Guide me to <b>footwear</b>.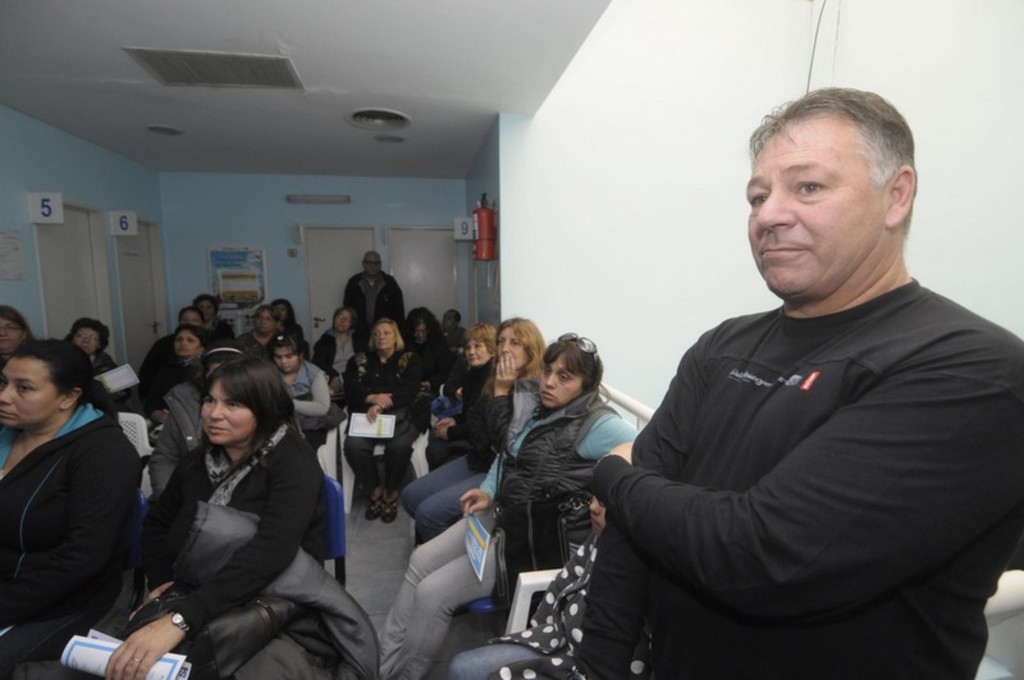
Guidance: left=383, top=496, right=399, bottom=522.
